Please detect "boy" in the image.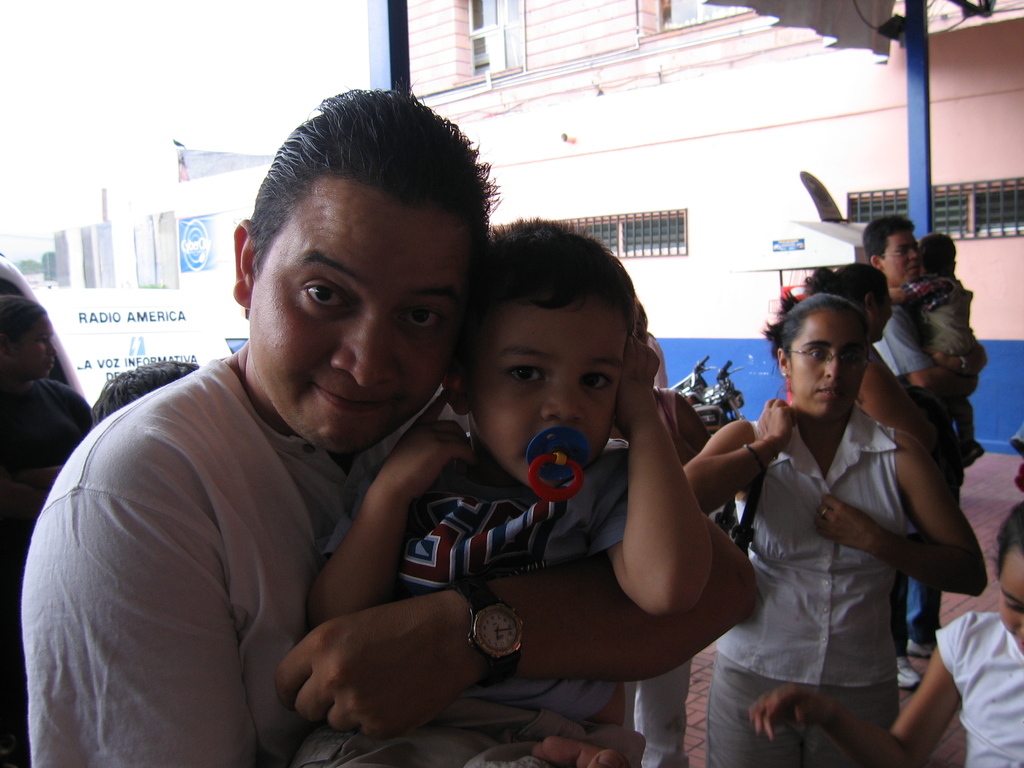
bbox=[280, 209, 769, 753].
